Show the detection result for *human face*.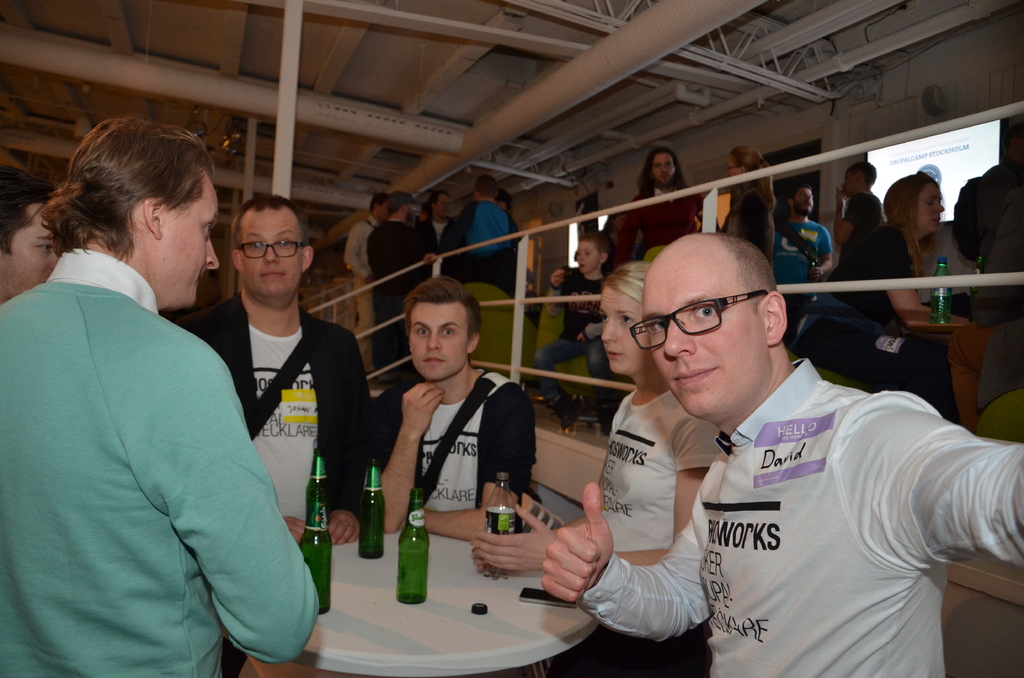
{"x1": 792, "y1": 185, "x2": 815, "y2": 215}.
